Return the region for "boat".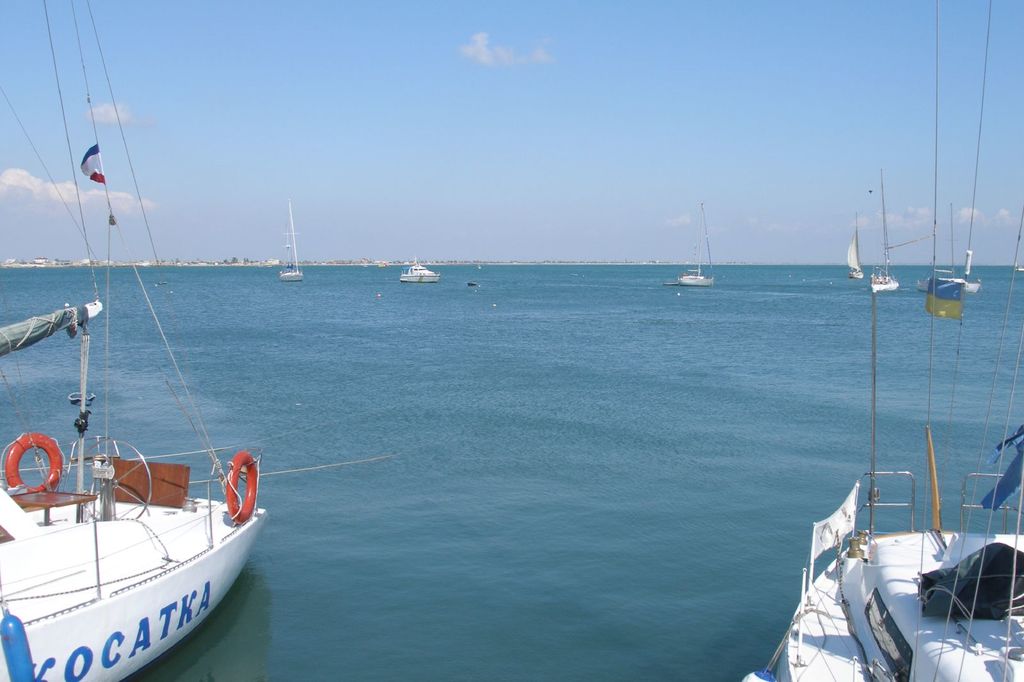
7/54/256/681.
